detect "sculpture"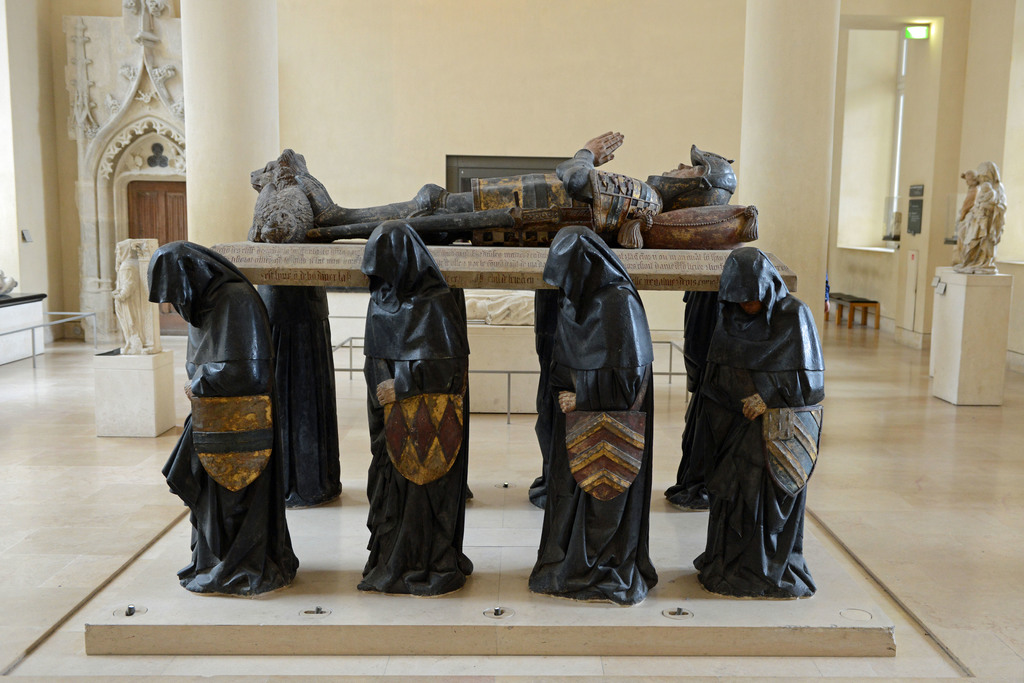
left=348, top=213, right=480, bottom=602
